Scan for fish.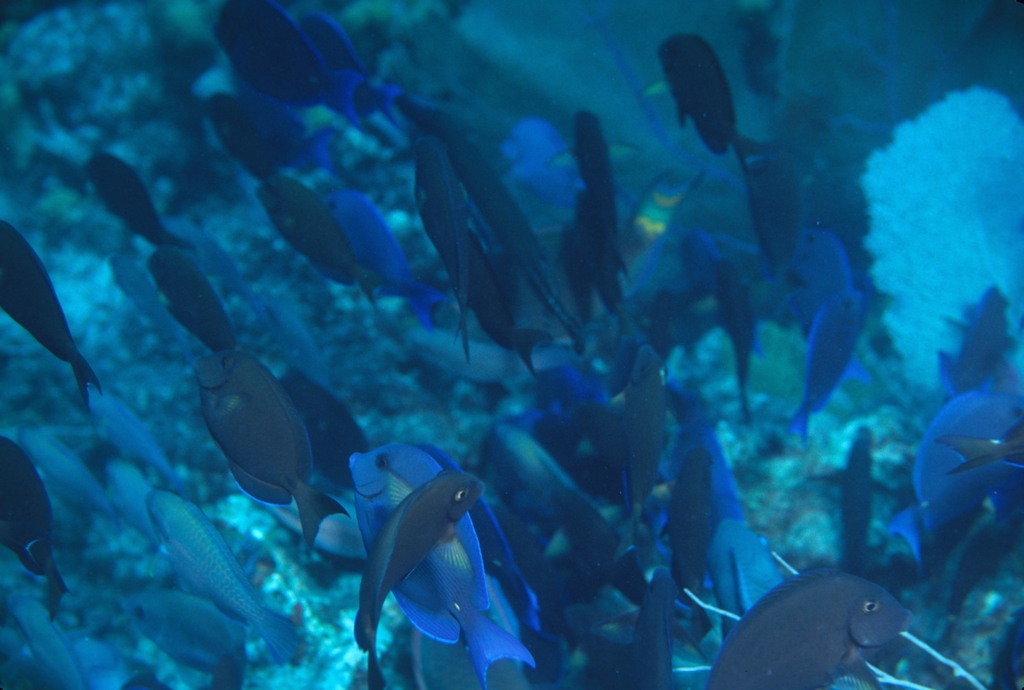
Scan result: 24 425 118 520.
